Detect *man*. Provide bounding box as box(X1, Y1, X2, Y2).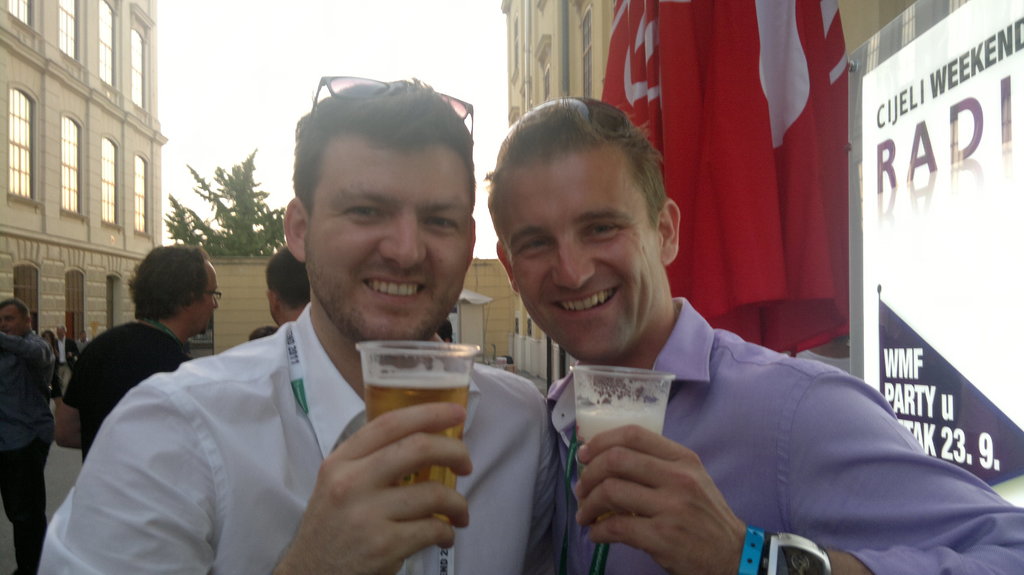
box(263, 247, 309, 333).
